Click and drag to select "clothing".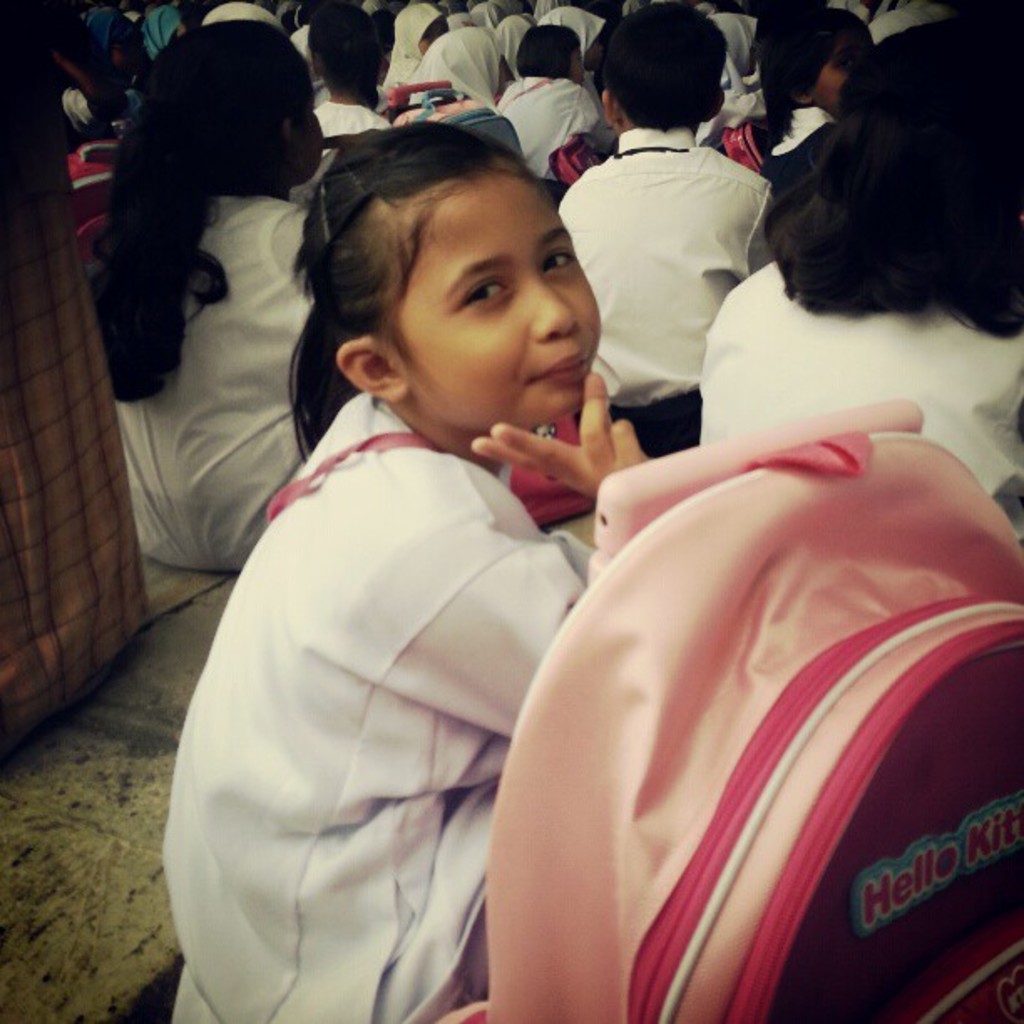
Selection: BBox(522, 0, 611, 100).
